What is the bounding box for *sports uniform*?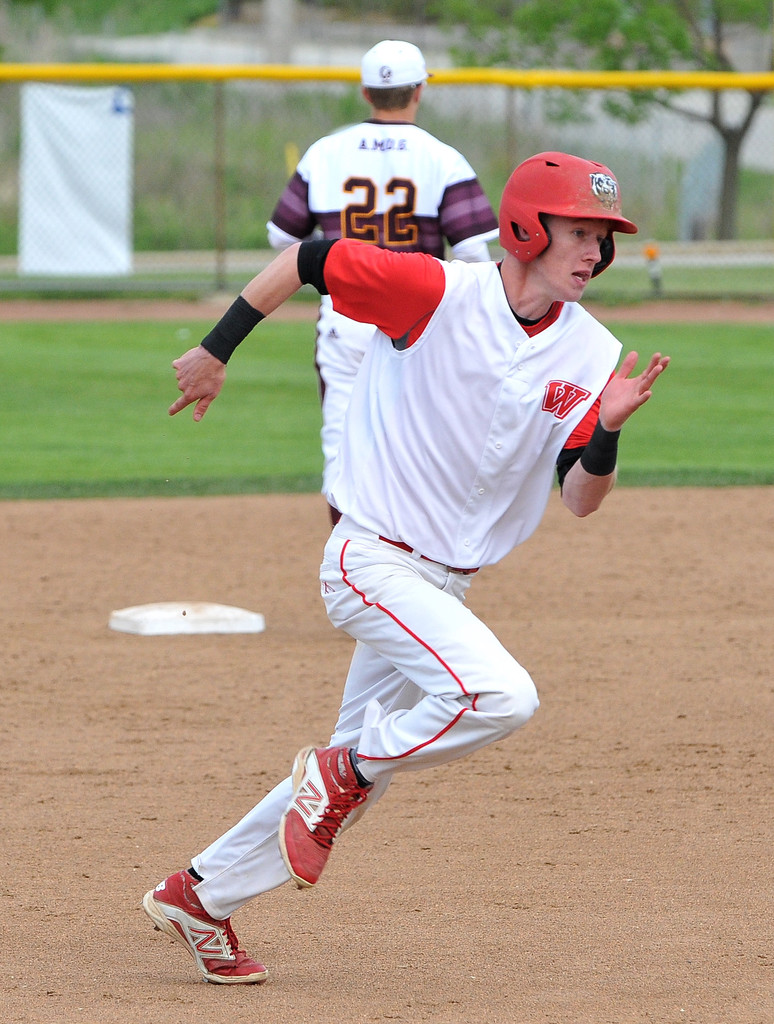
Rect(169, 54, 647, 995).
